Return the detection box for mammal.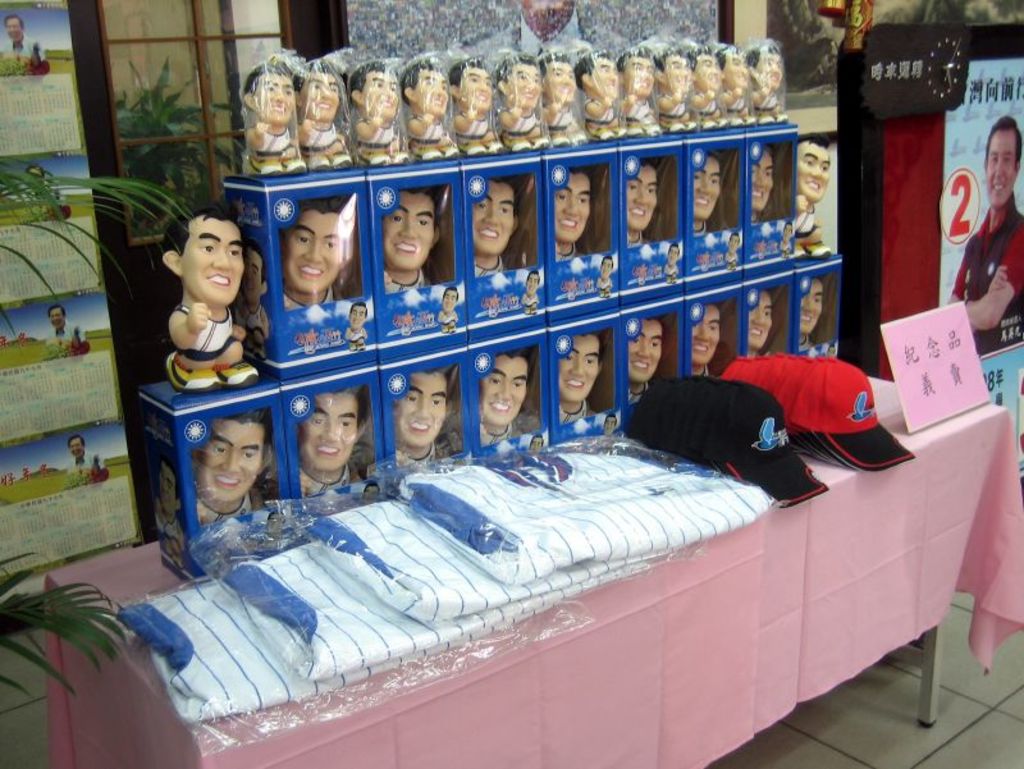
pyautogui.locateOnScreen(346, 52, 411, 165).
